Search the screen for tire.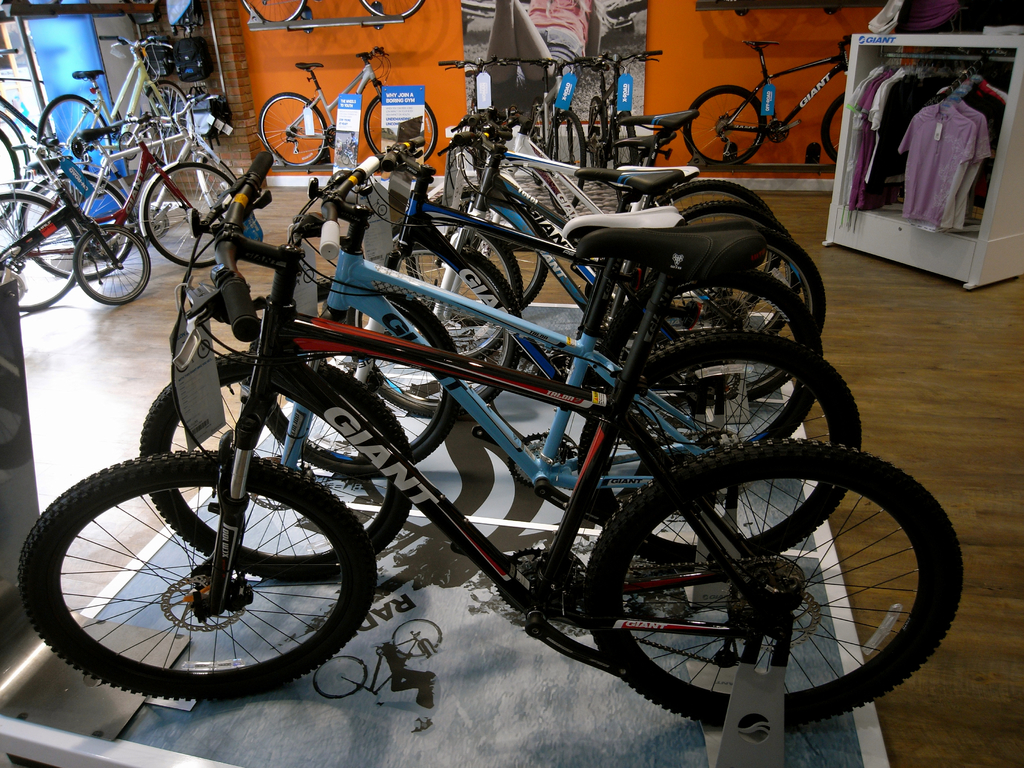
Found at BBox(242, 0, 304, 21).
